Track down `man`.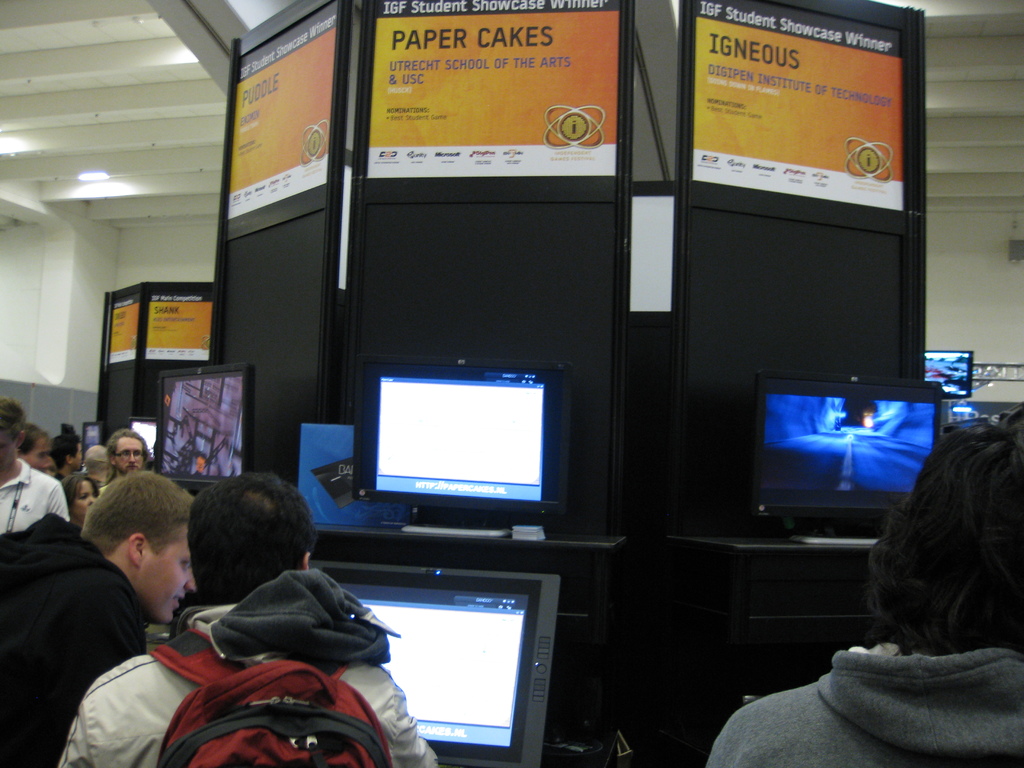
Tracked to 104, 429, 151, 481.
